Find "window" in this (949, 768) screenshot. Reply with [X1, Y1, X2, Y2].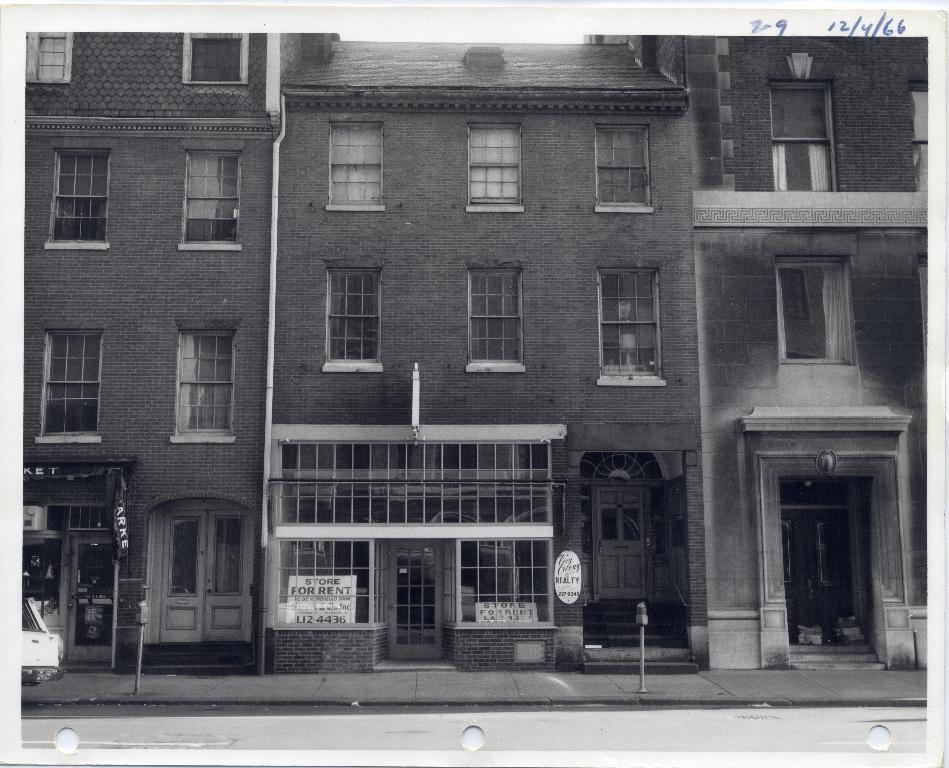
[183, 29, 248, 81].
